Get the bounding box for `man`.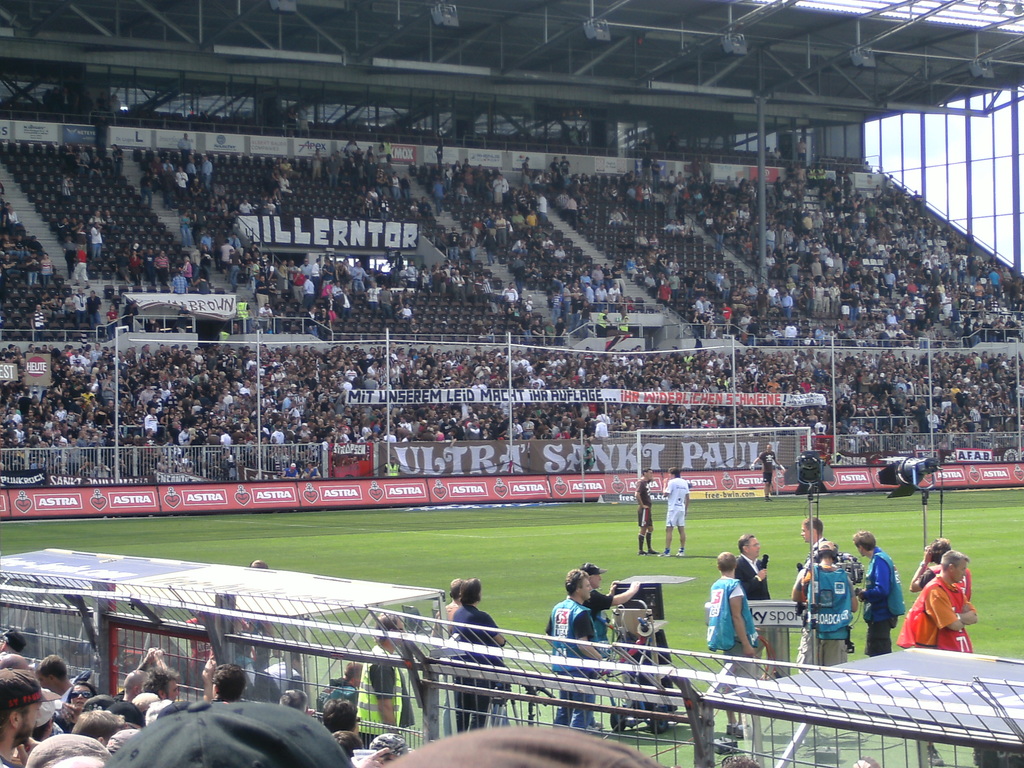
x1=576 y1=563 x2=637 y2=671.
